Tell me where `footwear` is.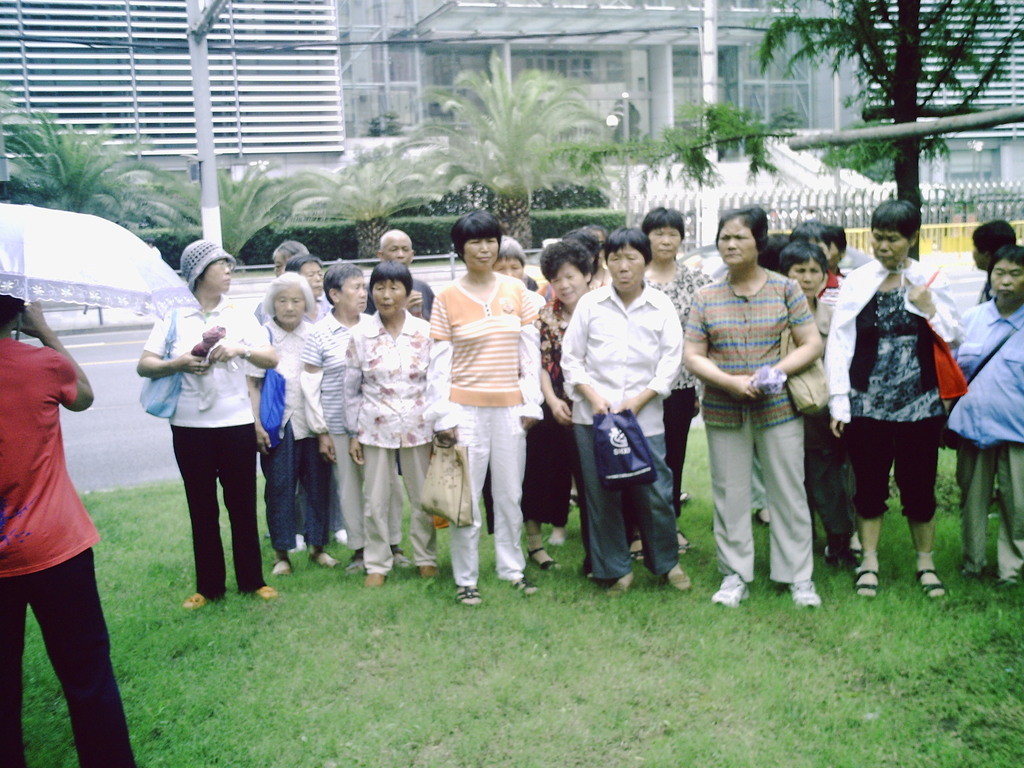
`footwear` is at {"x1": 853, "y1": 568, "x2": 879, "y2": 604}.
